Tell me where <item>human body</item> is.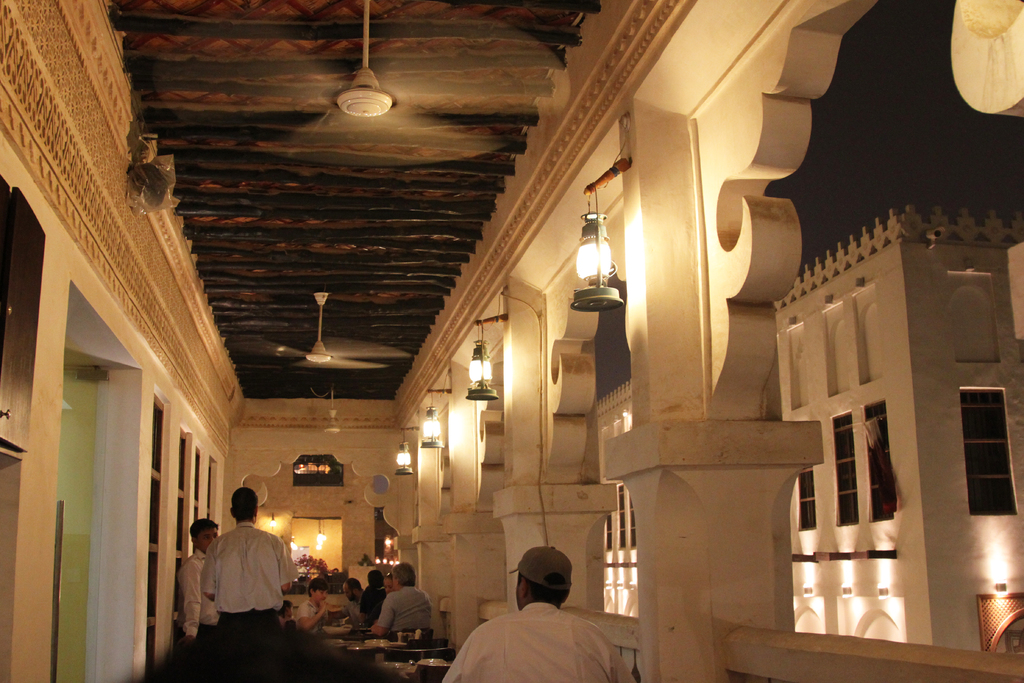
<item>human body</item> is at [438,546,634,682].
